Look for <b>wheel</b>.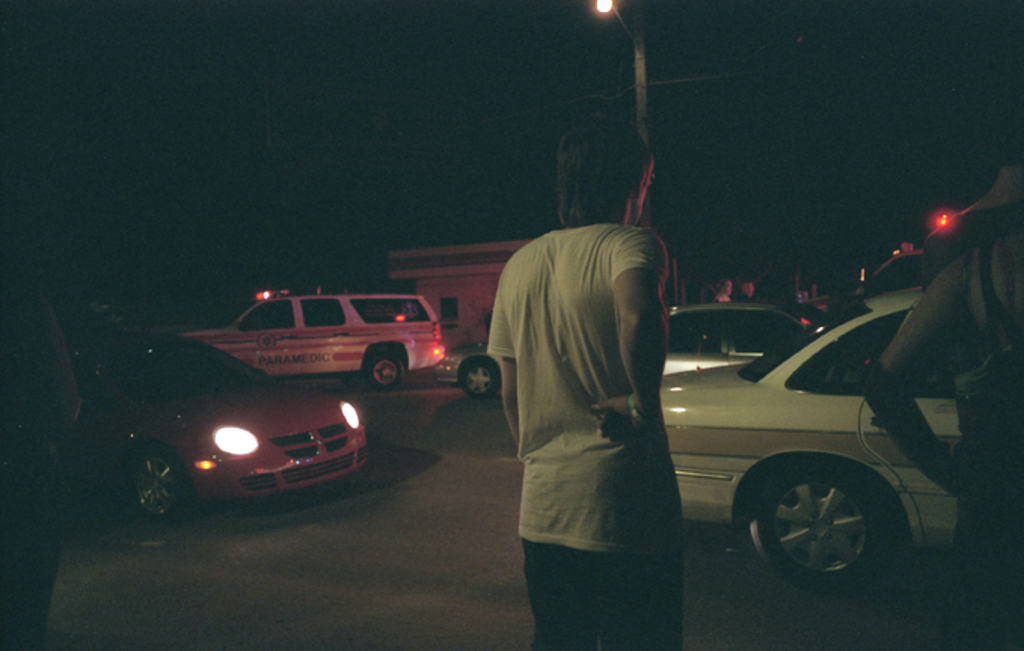
Found: (366, 351, 404, 390).
